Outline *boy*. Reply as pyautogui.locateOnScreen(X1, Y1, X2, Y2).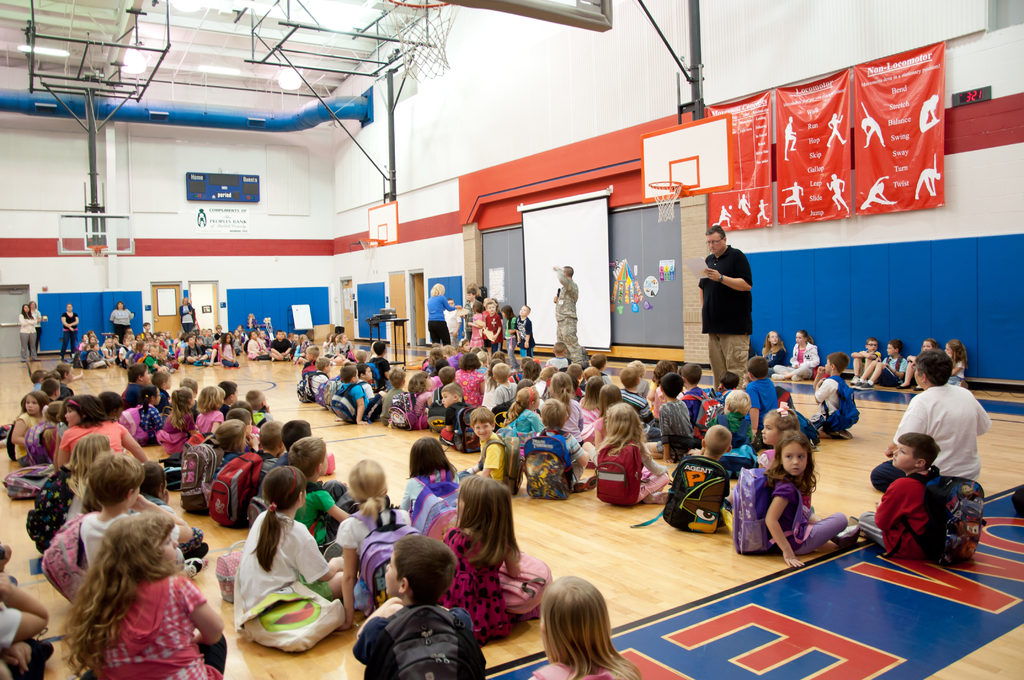
pyautogui.locateOnScreen(868, 349, 991, 494).
